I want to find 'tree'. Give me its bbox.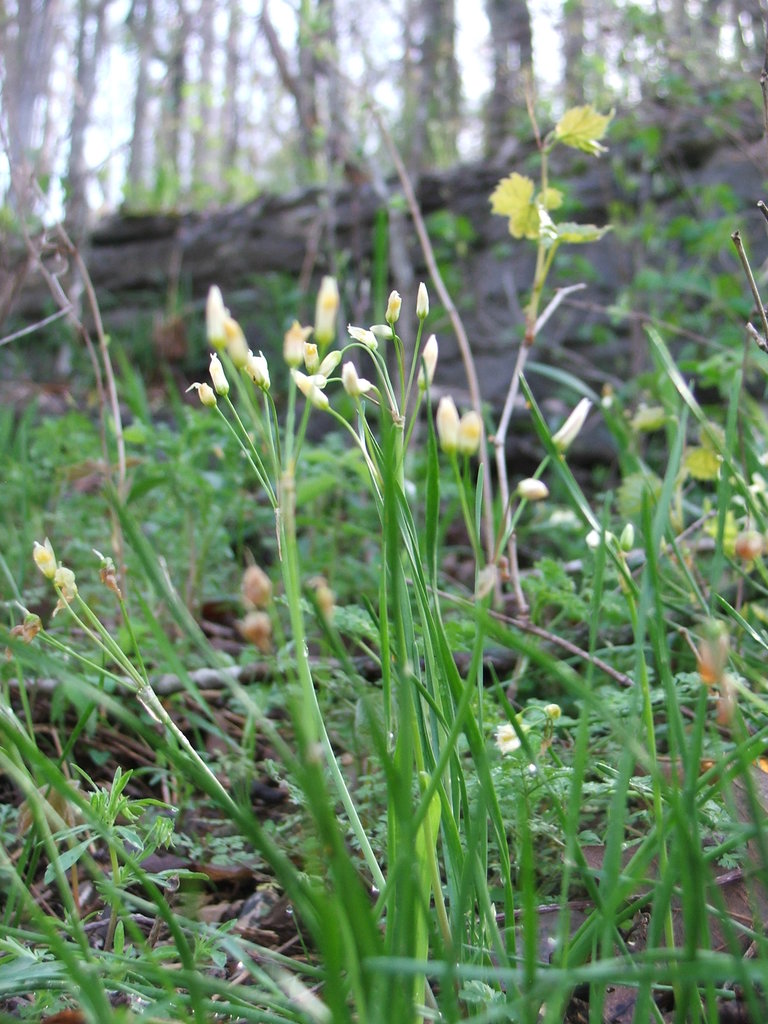
0, 0, 767, 387.
